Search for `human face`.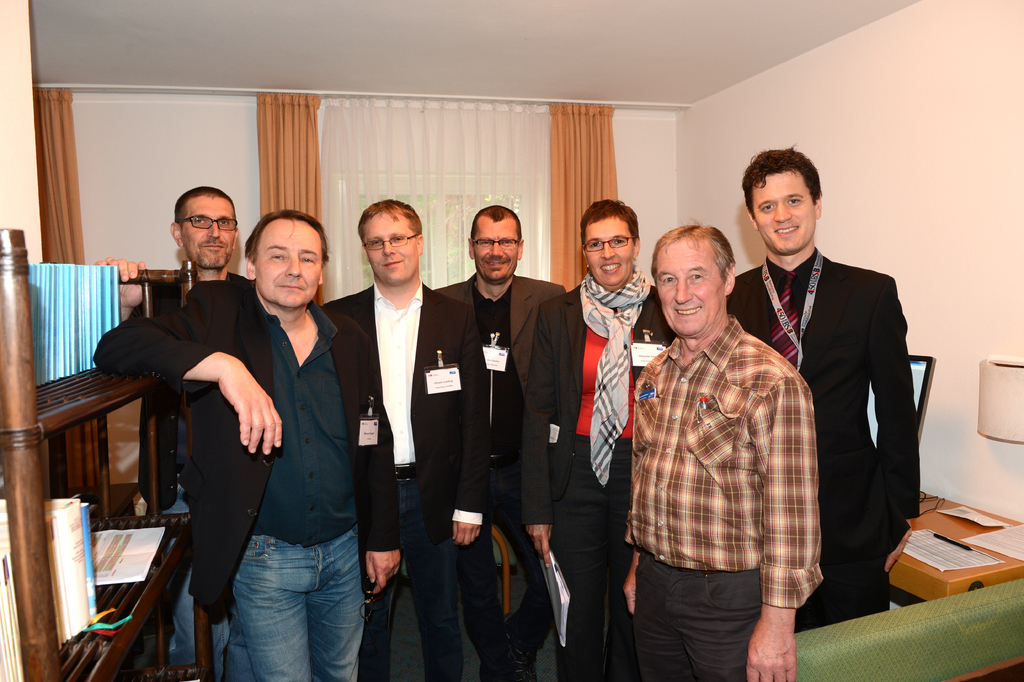
Found at (x1=255, y1=215, x2=323, y2=308).
